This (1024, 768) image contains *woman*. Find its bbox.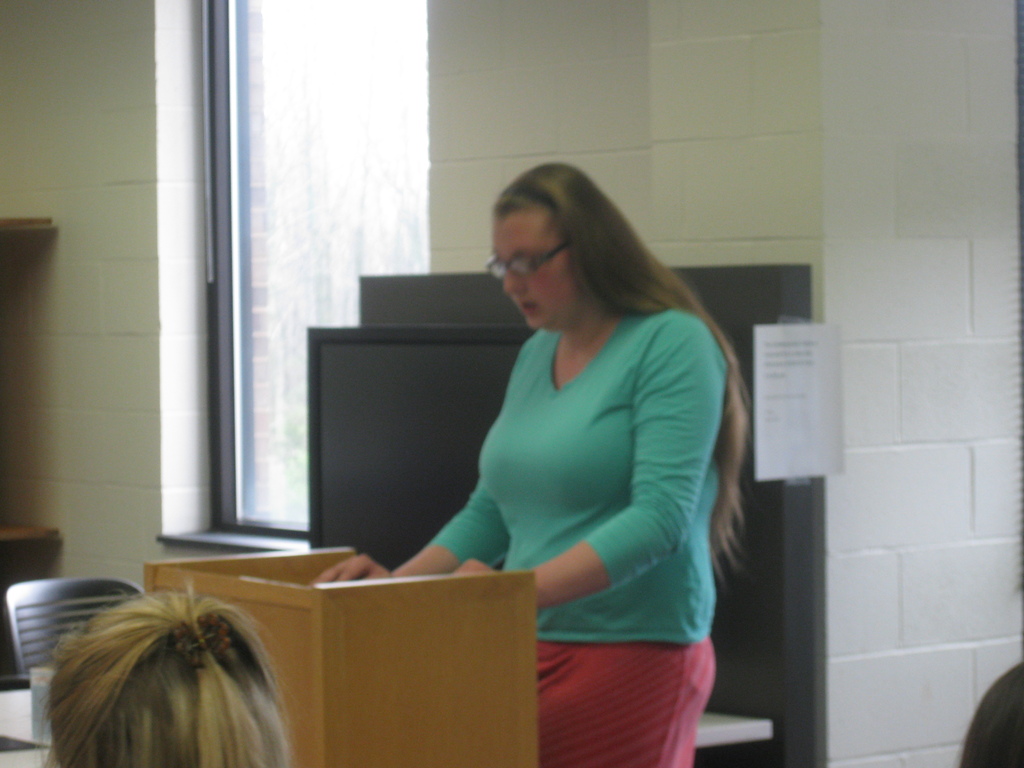
<bbox>403, 145, 739, 727</bbox>.
